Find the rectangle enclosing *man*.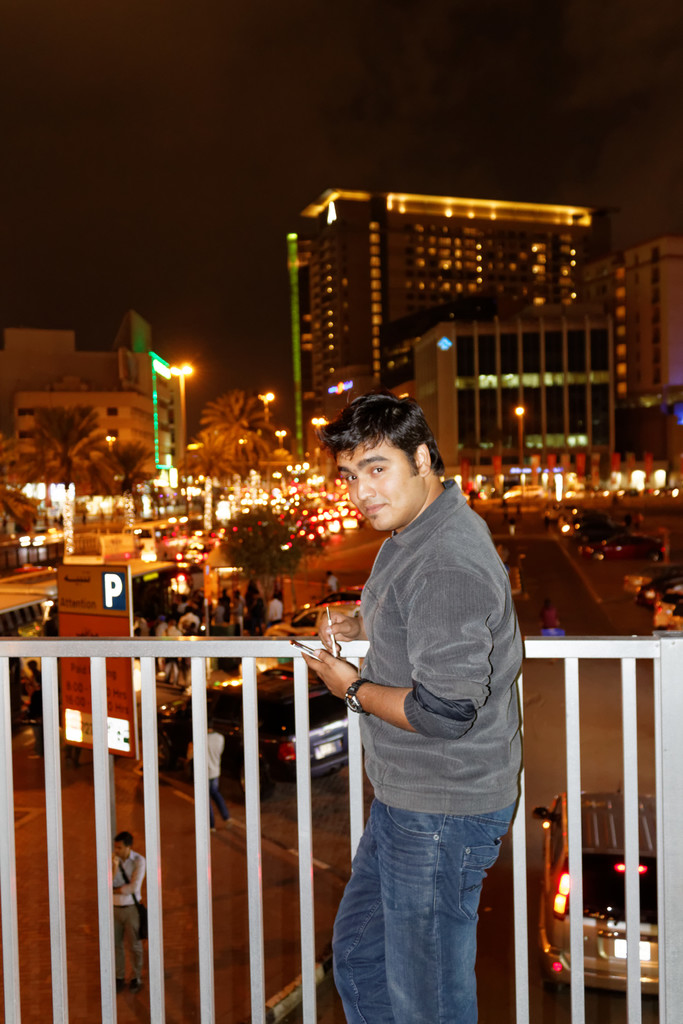
543:595:559:624.
